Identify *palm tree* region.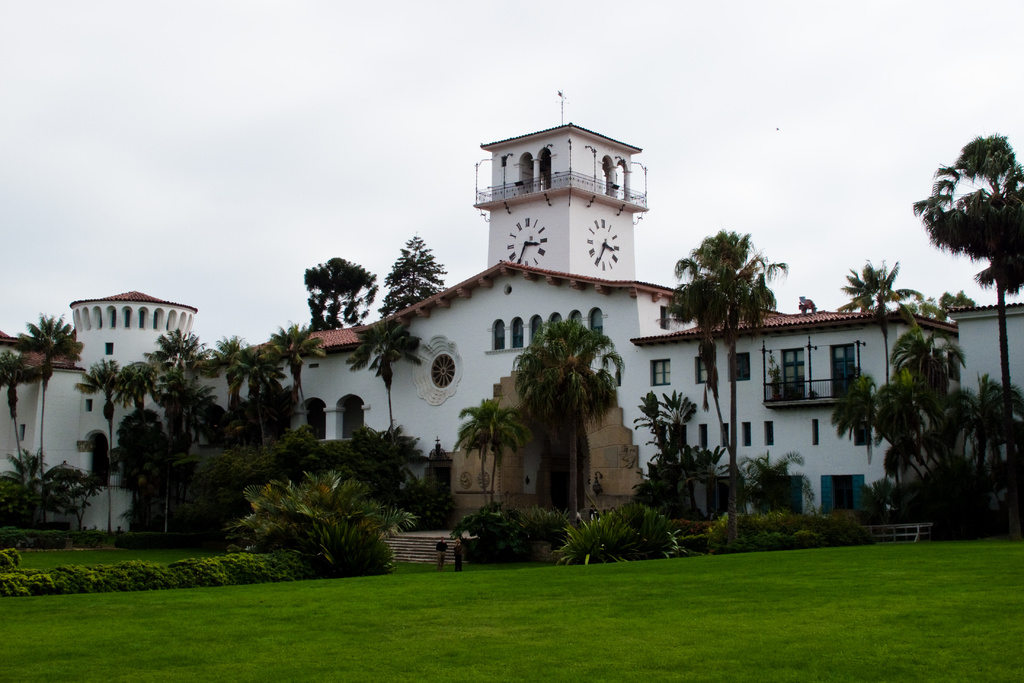
Region: (x1=906, y1=131, x2=1023, y2=463).
